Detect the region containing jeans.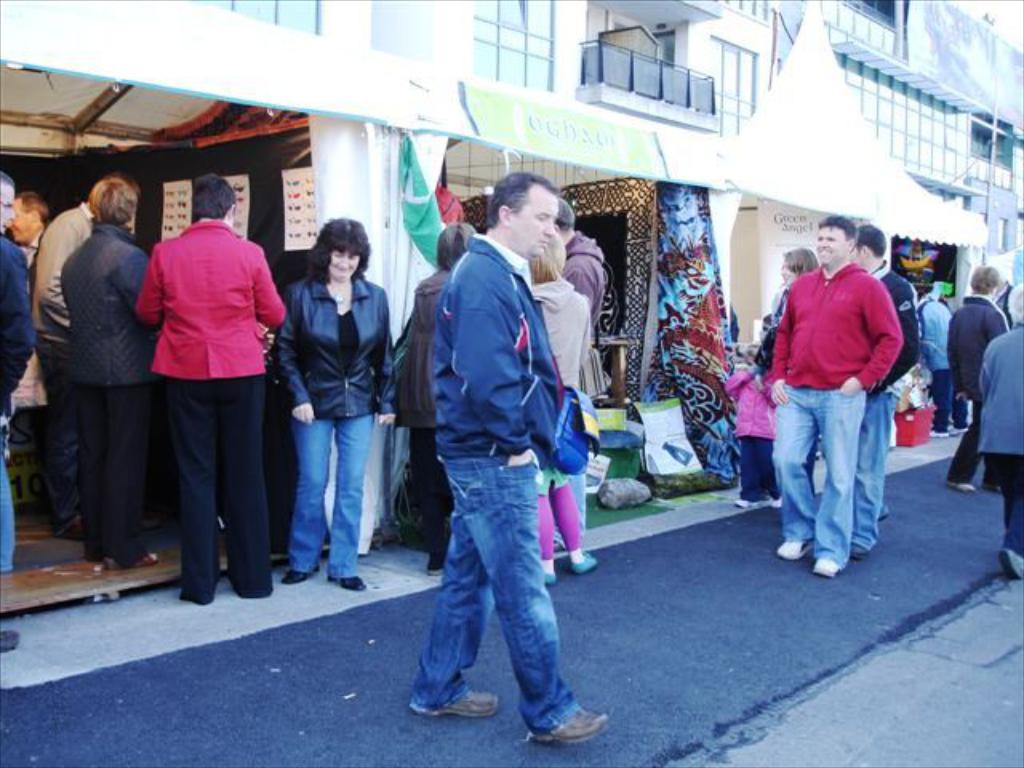
{"left": 854, "top": 389, "right": 896, "bottom": 552}.
